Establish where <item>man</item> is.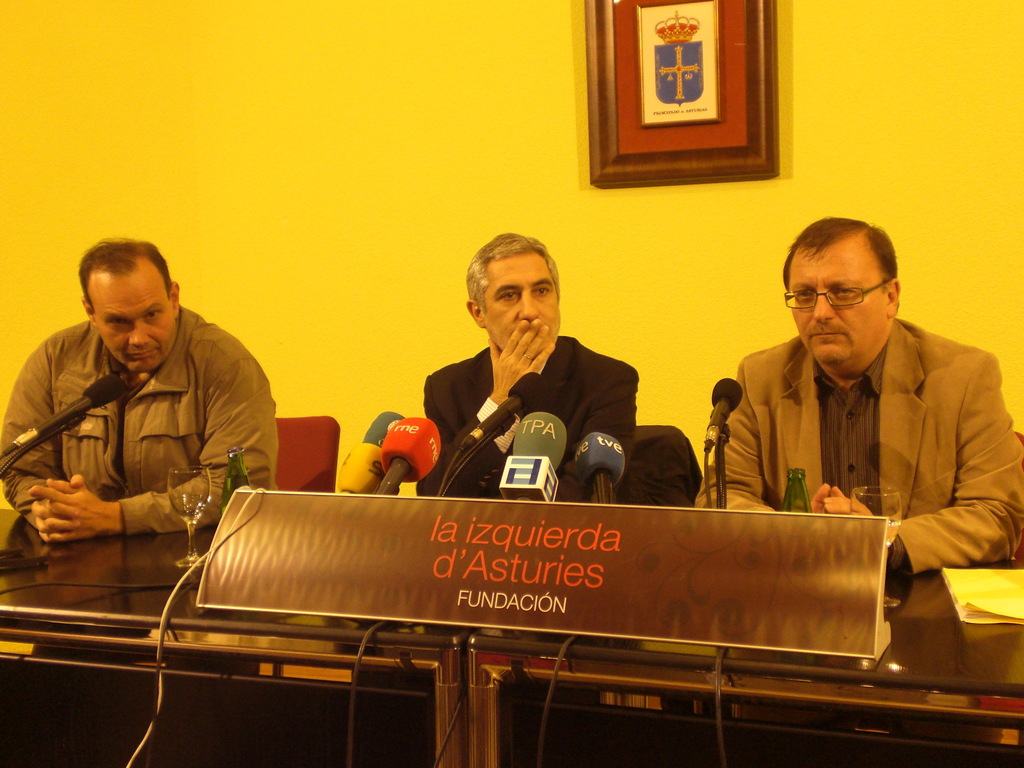
Established at pyautogui.locateOnScreen(413, 232, 640, 504).
